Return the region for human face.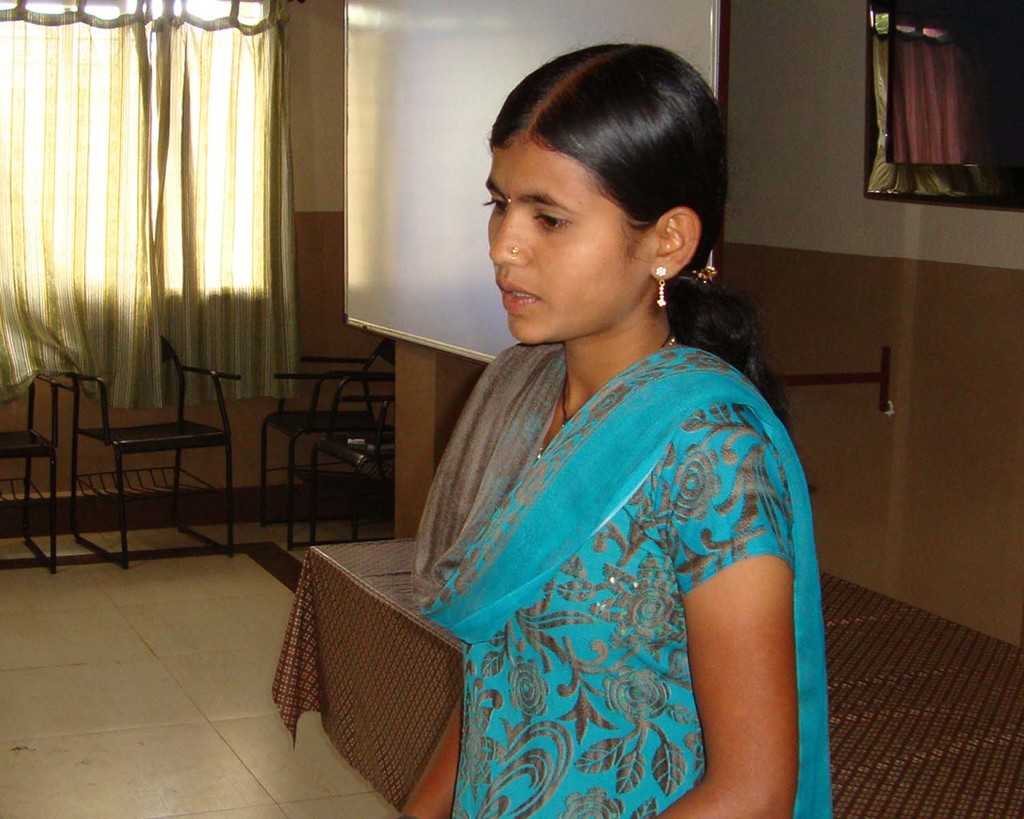
(485,138,655,347).
